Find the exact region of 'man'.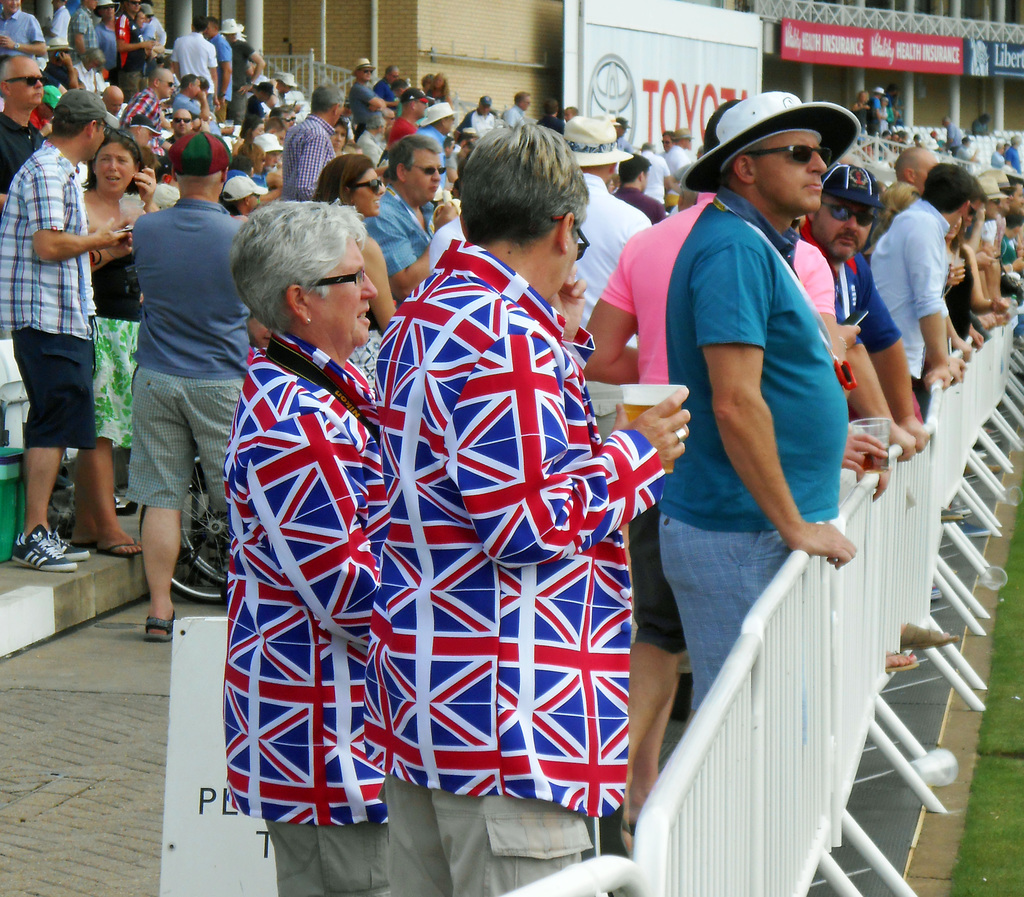
Exact region: <box>131,130,249,640</box>.
